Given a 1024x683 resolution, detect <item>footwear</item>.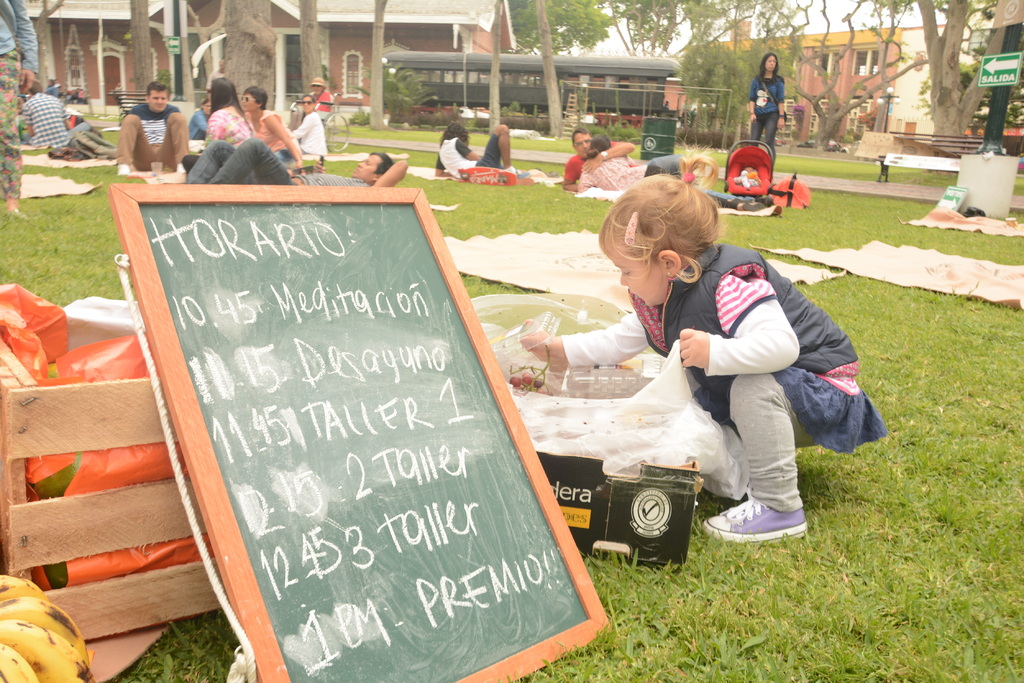
[115, 165, 129, 175].
